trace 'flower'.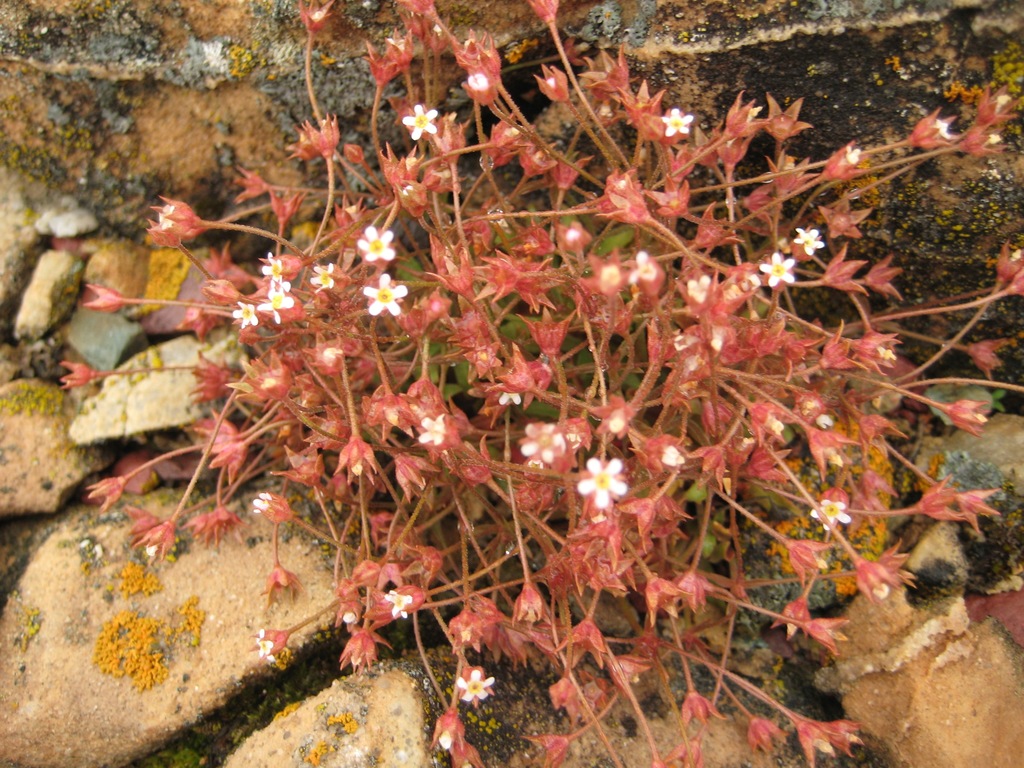
Traced to [401, 104, 444, 146].
